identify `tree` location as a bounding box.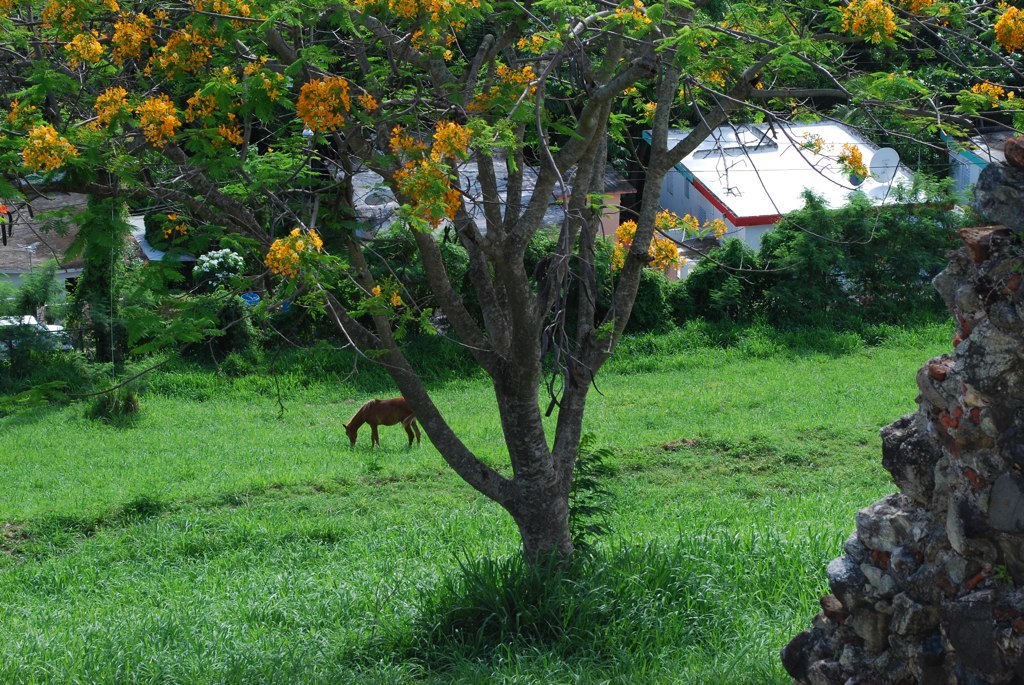
region(762, 187, 857, 309).
